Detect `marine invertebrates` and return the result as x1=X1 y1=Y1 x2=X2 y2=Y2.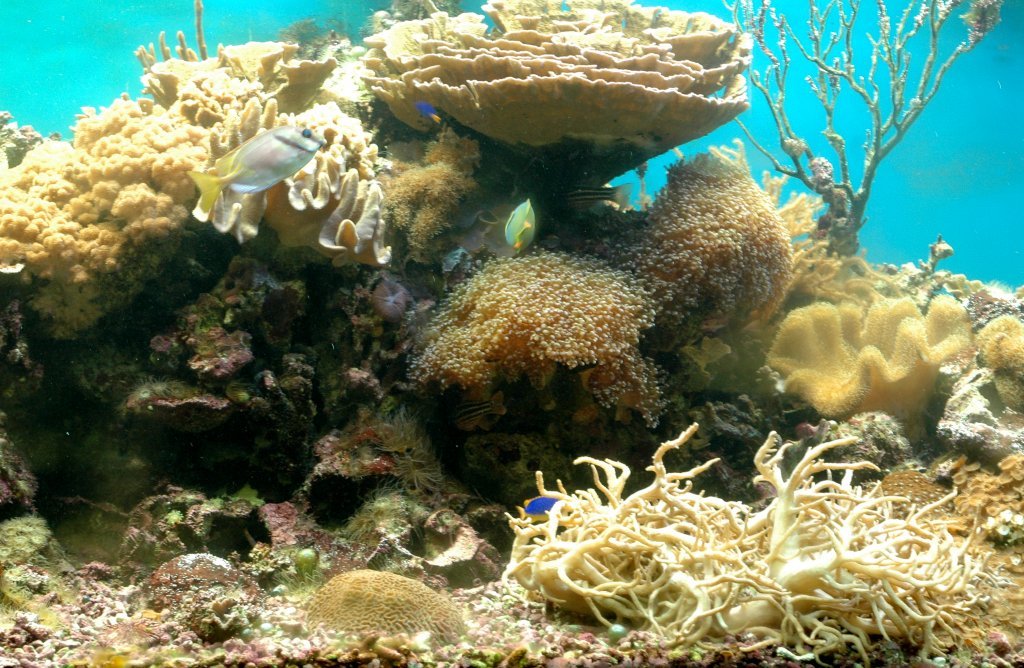
x1=961 y1=296 x2=1023 y2=423.
